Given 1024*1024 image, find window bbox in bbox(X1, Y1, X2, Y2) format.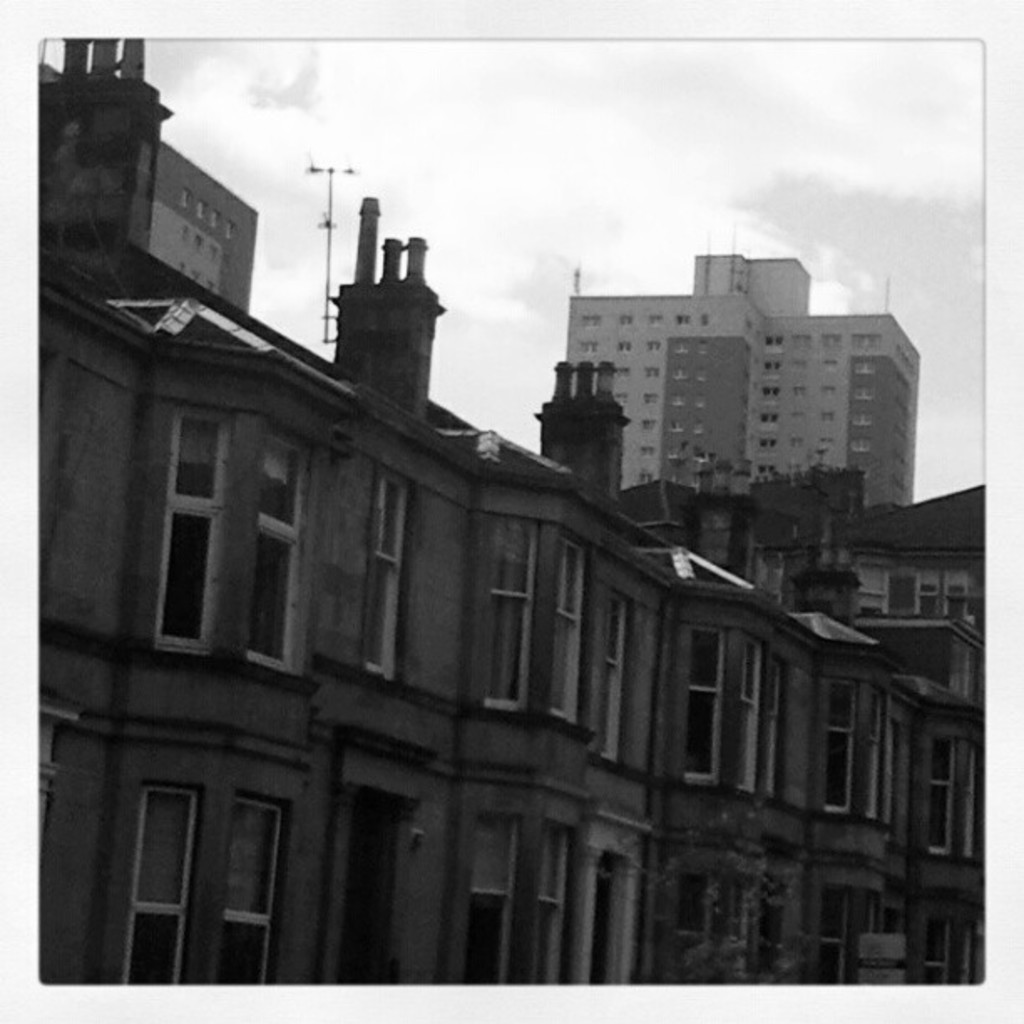
bbox(181, 187, 194, 216).
